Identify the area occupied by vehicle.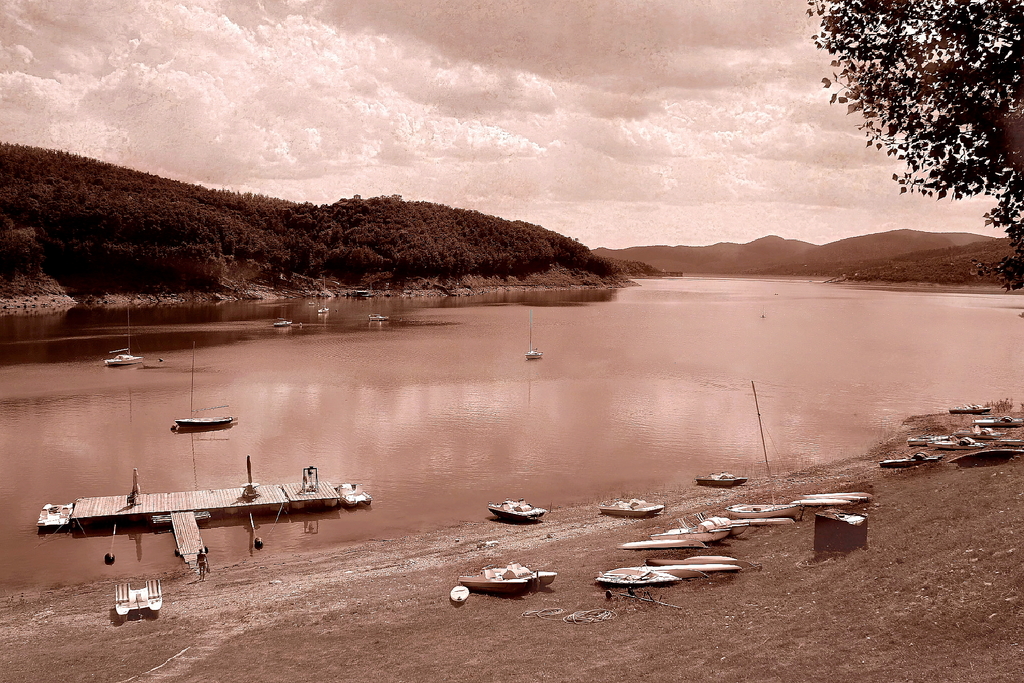
Area: l=525, t=309, r=543, b=361.
